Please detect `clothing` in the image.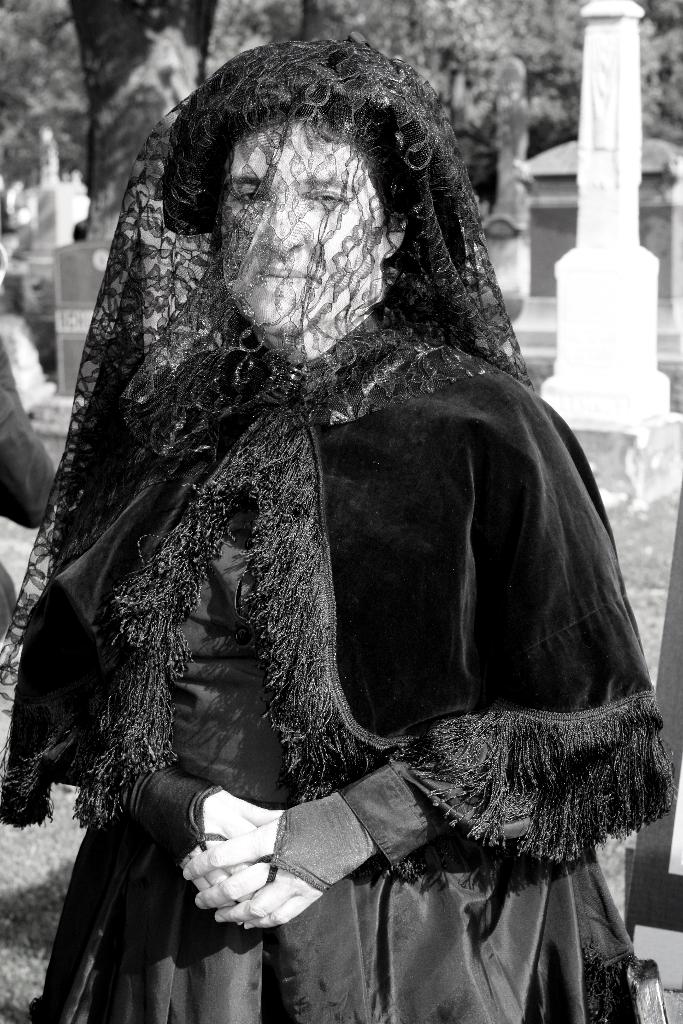
(26, 89, 664, 1023).
